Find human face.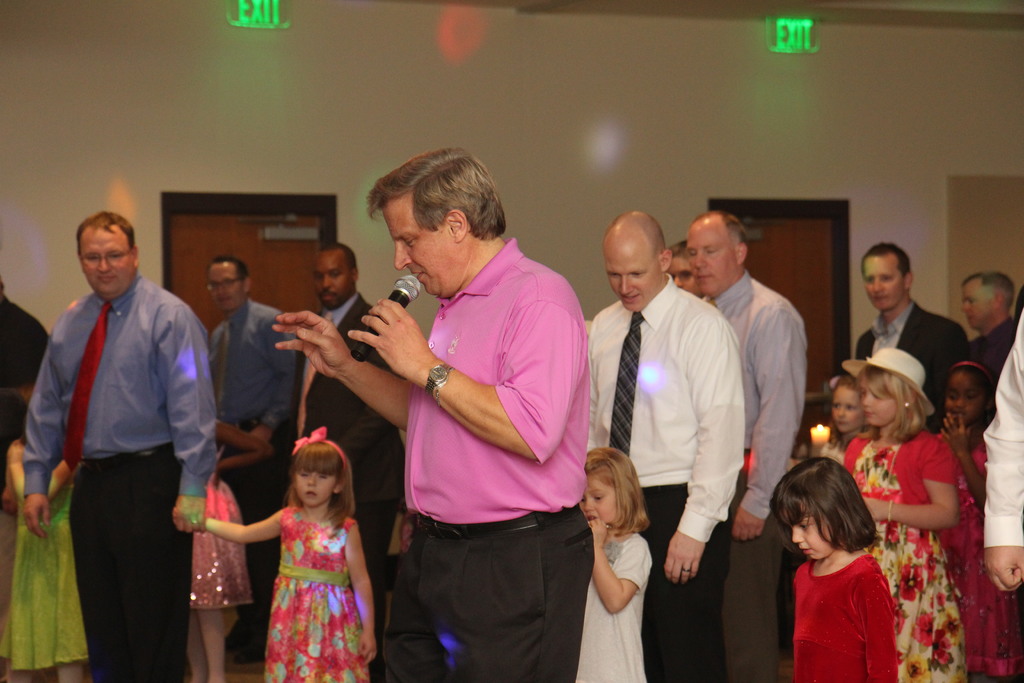
<bbox>781, 498, 833, 559</bbox>.
